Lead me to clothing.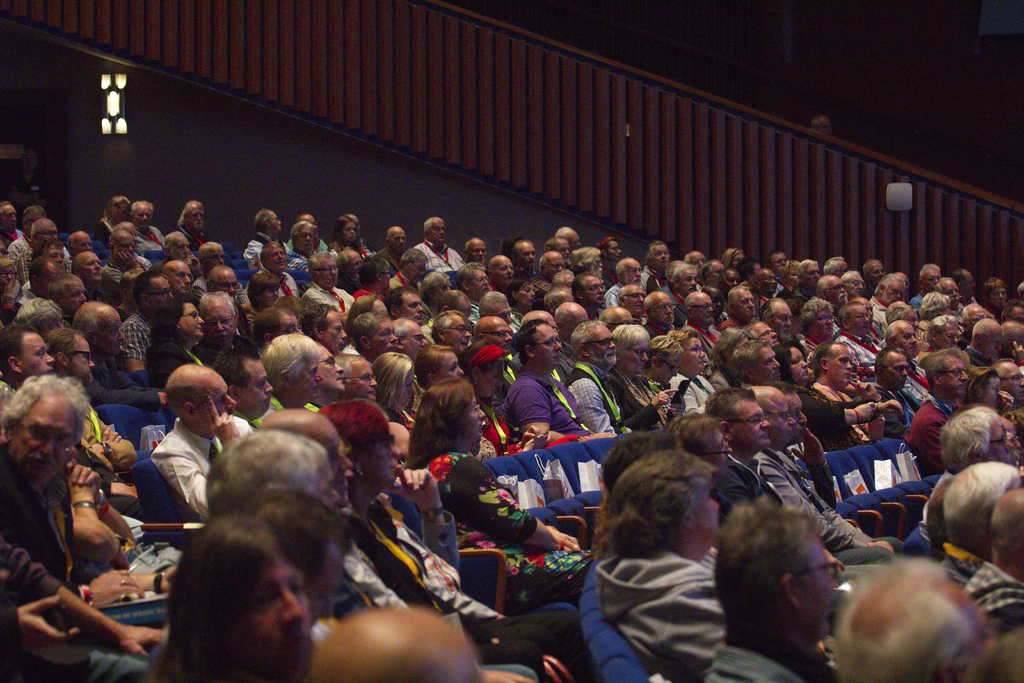
Lead to (508,366,585,432).
